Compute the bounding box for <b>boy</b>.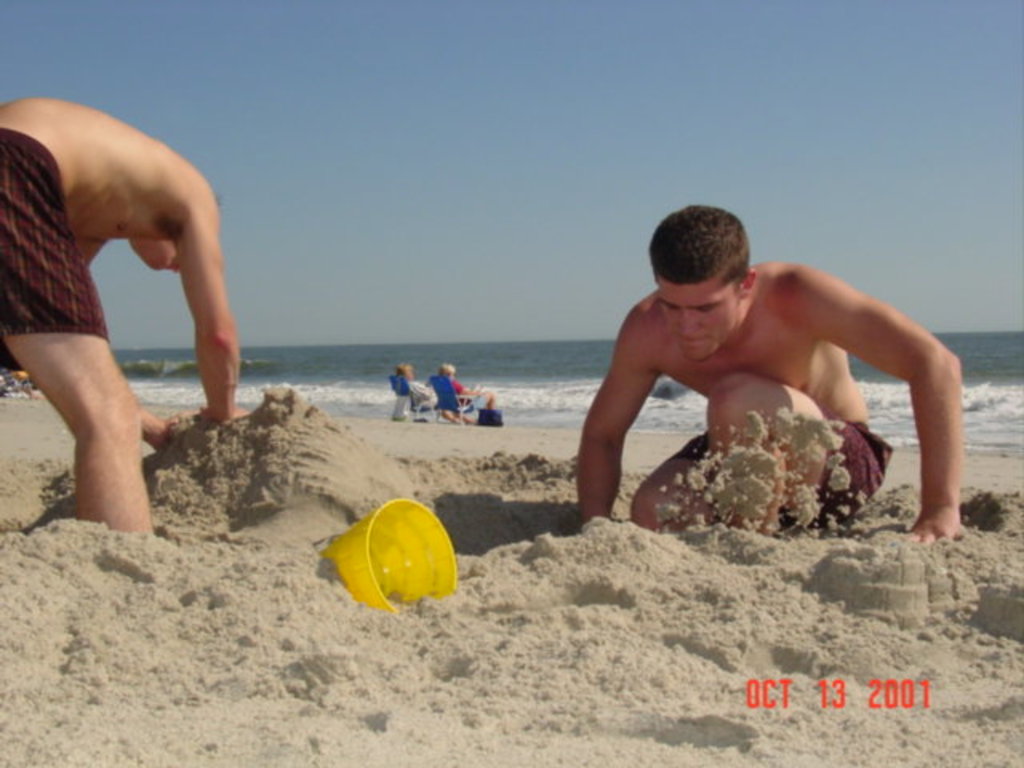
crop(0, 45, 259, 557).
